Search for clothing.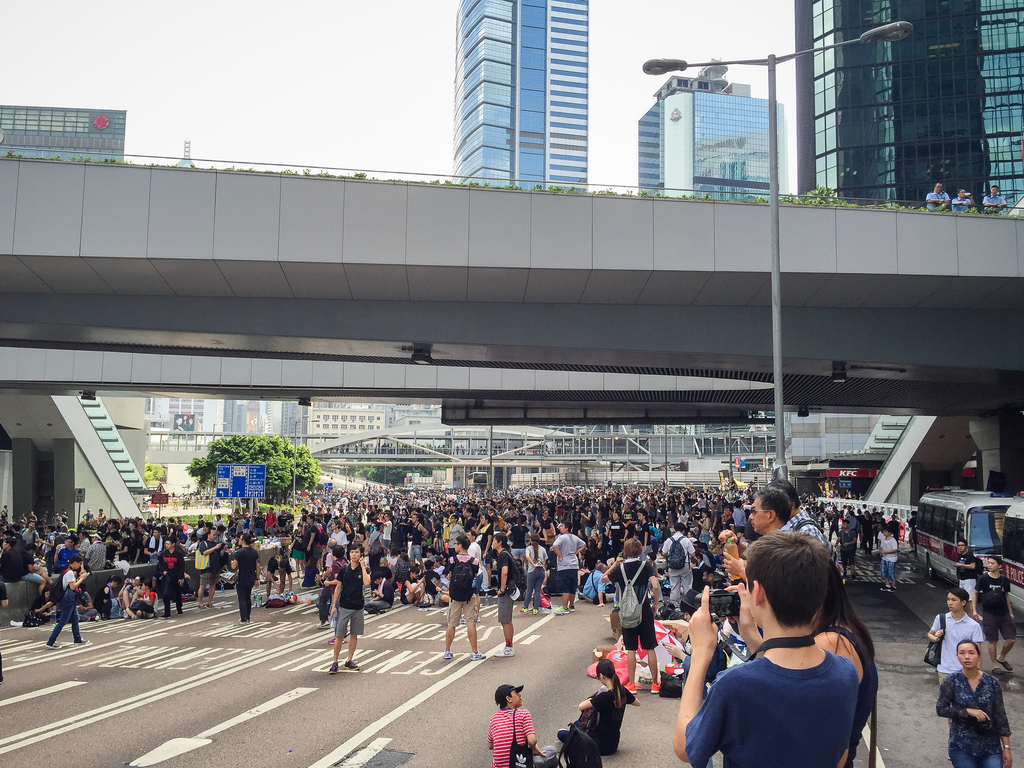
Found at 592/679/632/746.
